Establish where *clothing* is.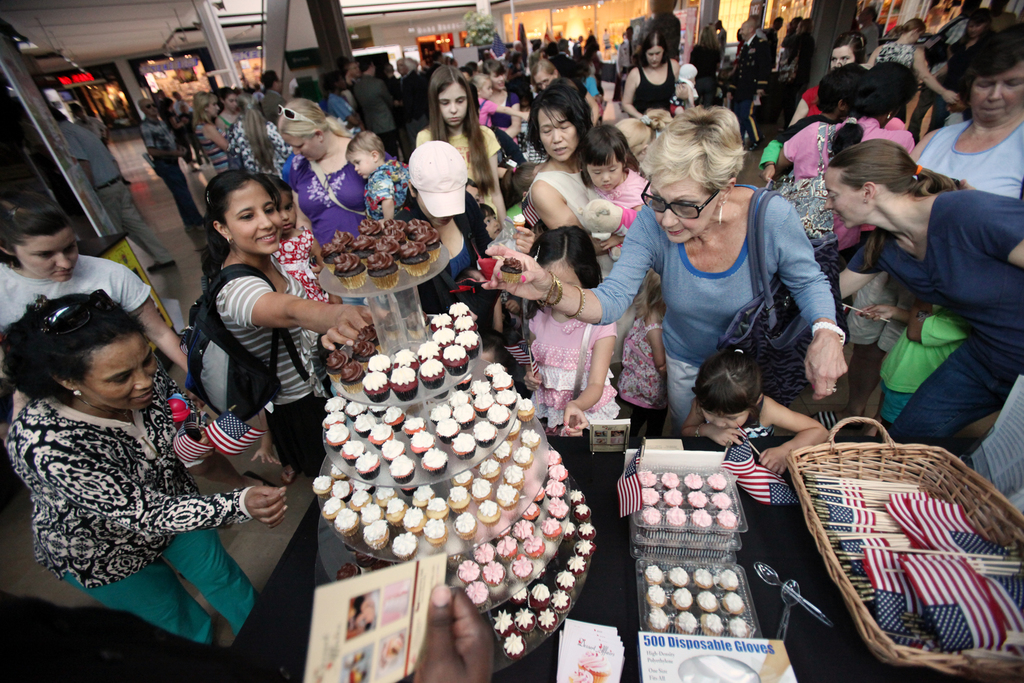
Established at bbox=(54, 119, 169, 260).
